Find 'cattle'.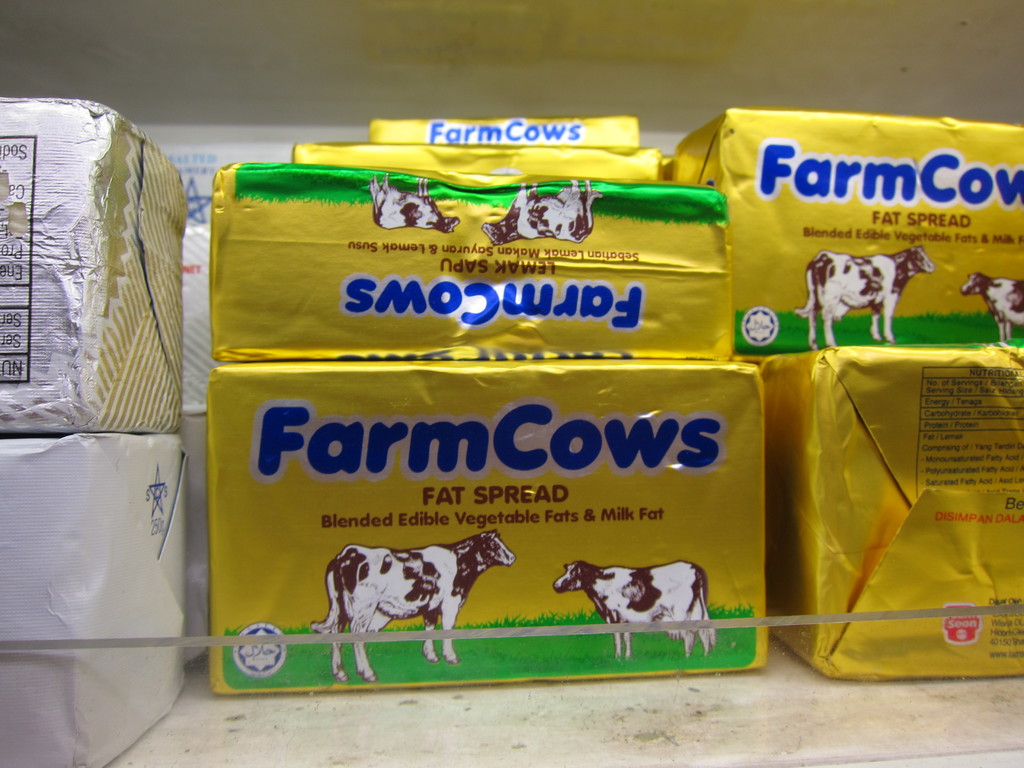
[left=371, top=170, right=460, bottom=234].
